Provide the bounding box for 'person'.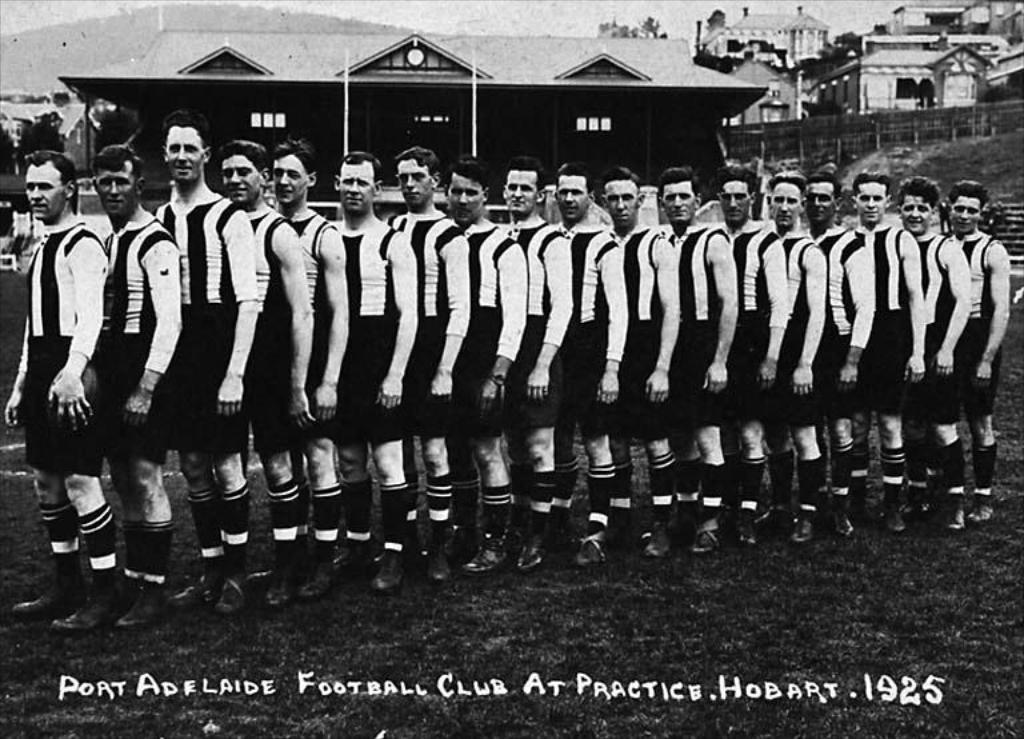
locate(848, 169, 923, 536).
